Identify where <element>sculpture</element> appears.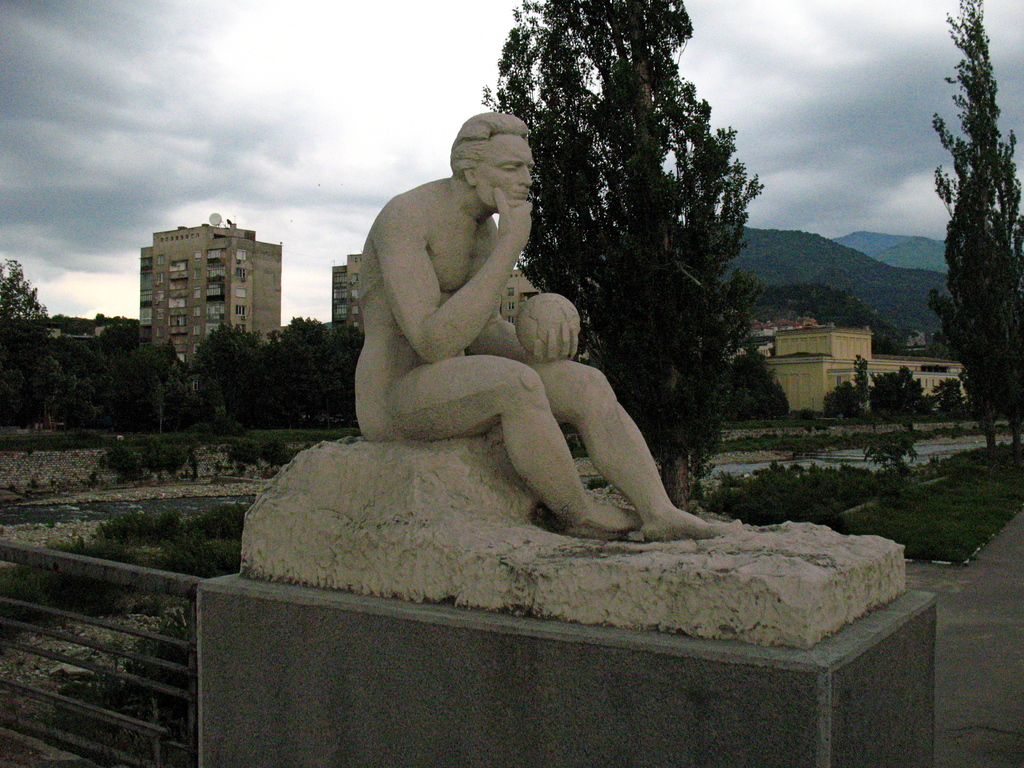
Appears at (298, 88, 752, 557).
